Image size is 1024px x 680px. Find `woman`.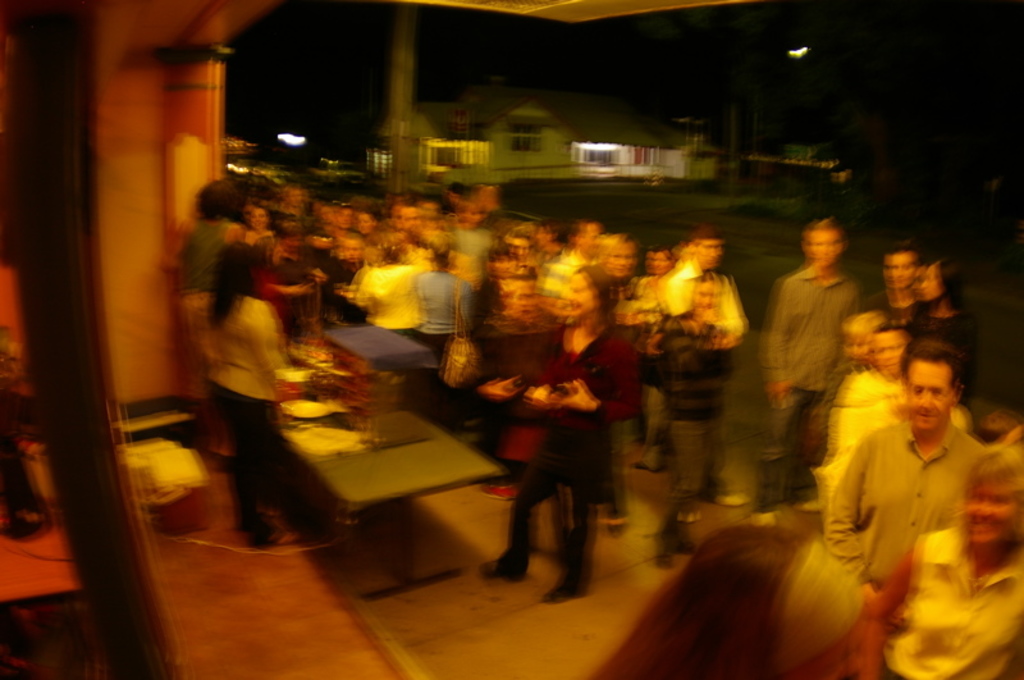
899 264 983 425.
